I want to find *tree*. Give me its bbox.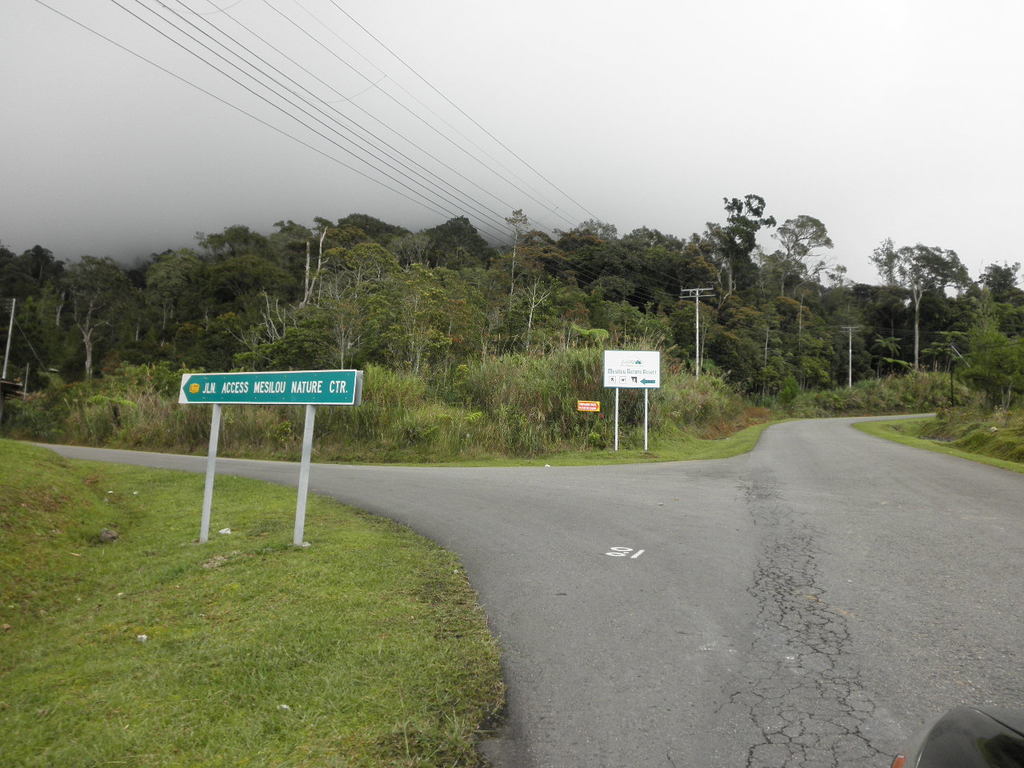
(386,231,440,291).
